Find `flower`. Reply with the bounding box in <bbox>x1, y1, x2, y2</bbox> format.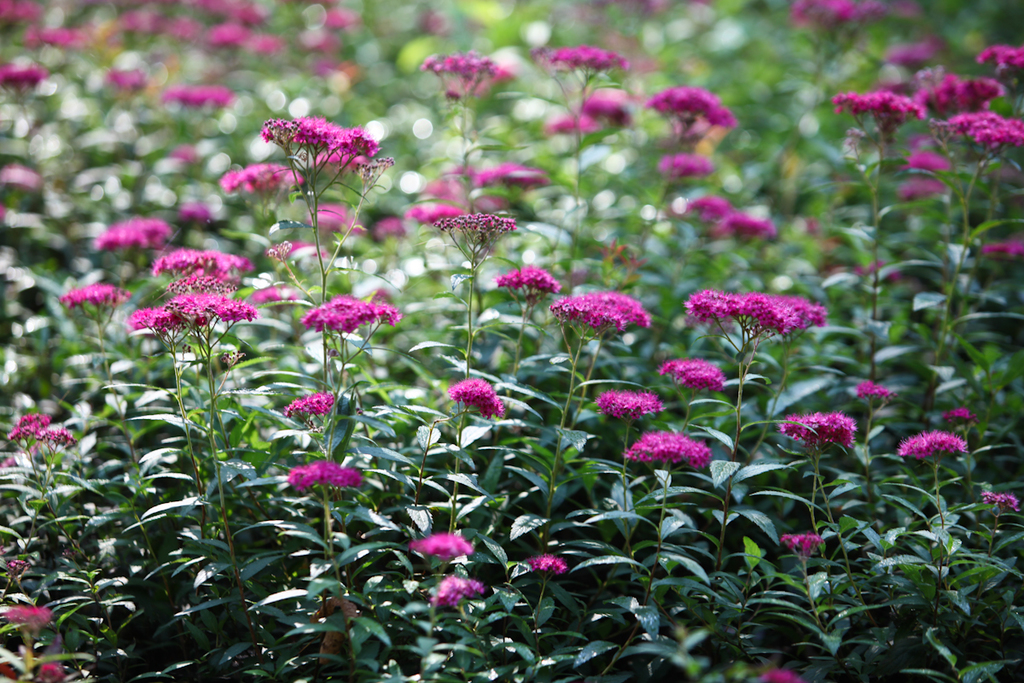
<bbox>833, 89, 923, 118</bbox>.
